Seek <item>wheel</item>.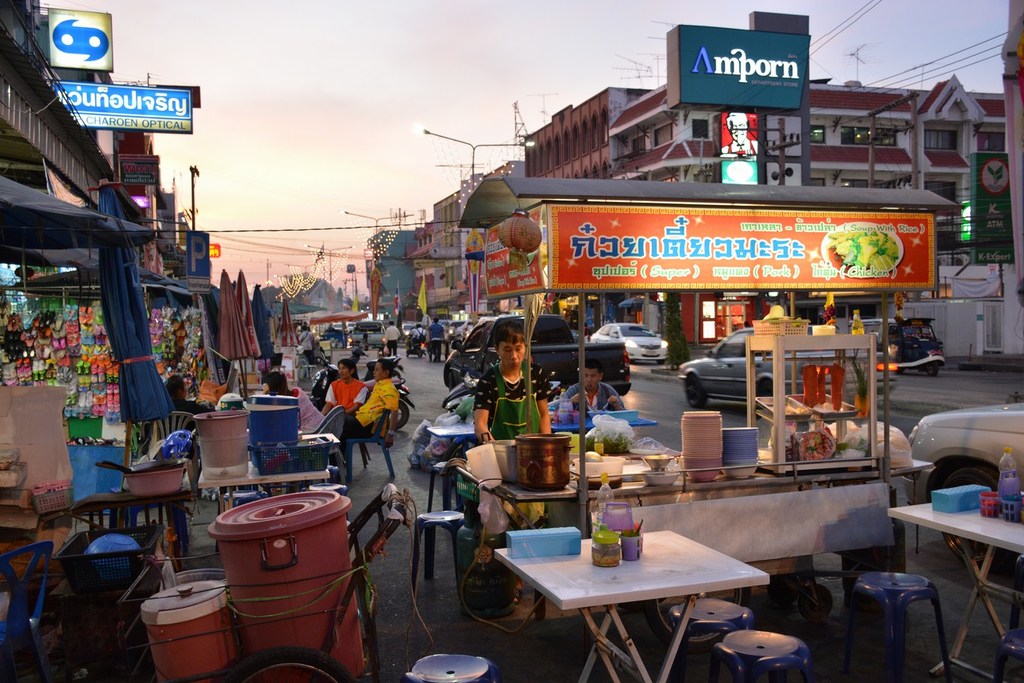
(936,451,997,514).
